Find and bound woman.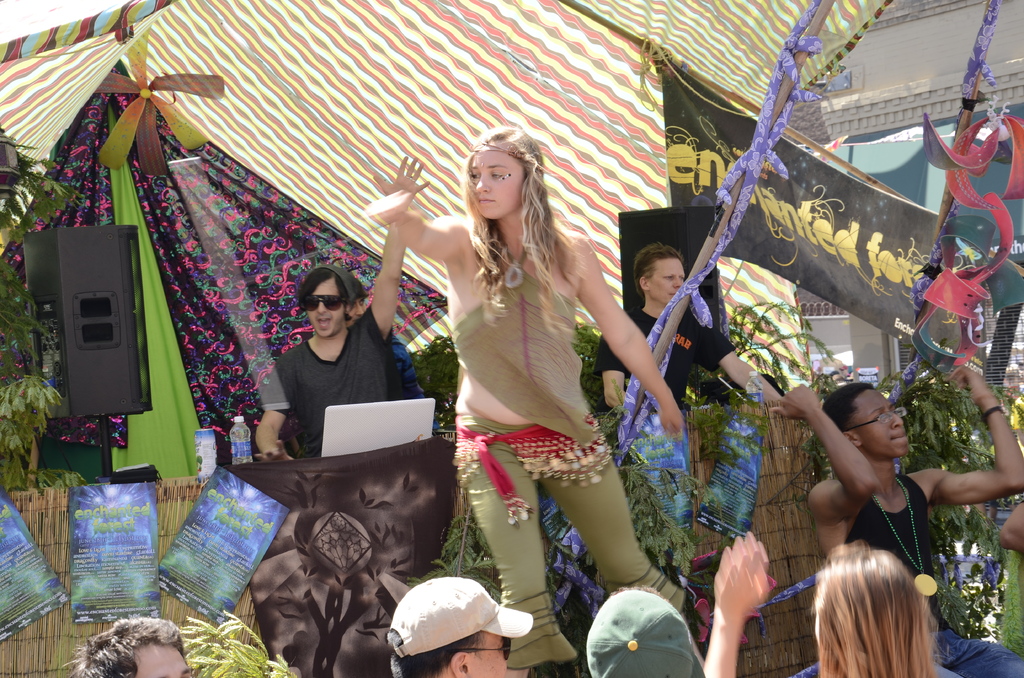
Bound: 800/542/957/677.
